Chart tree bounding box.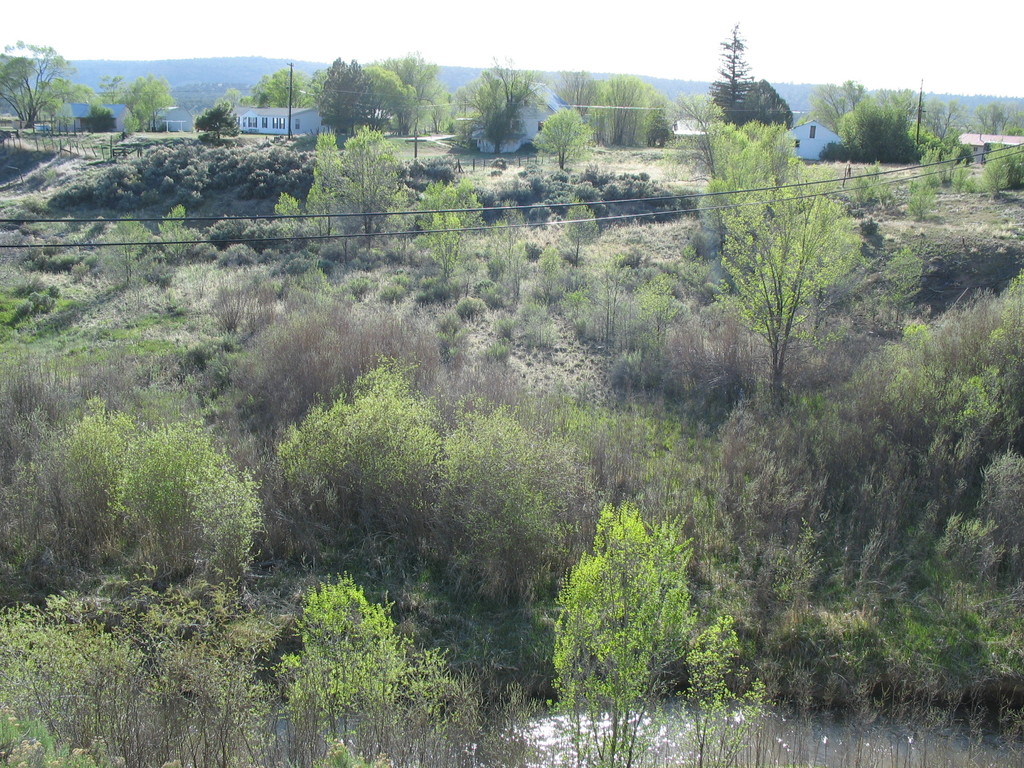
Charted: crop(368, 40, 451, 140).
